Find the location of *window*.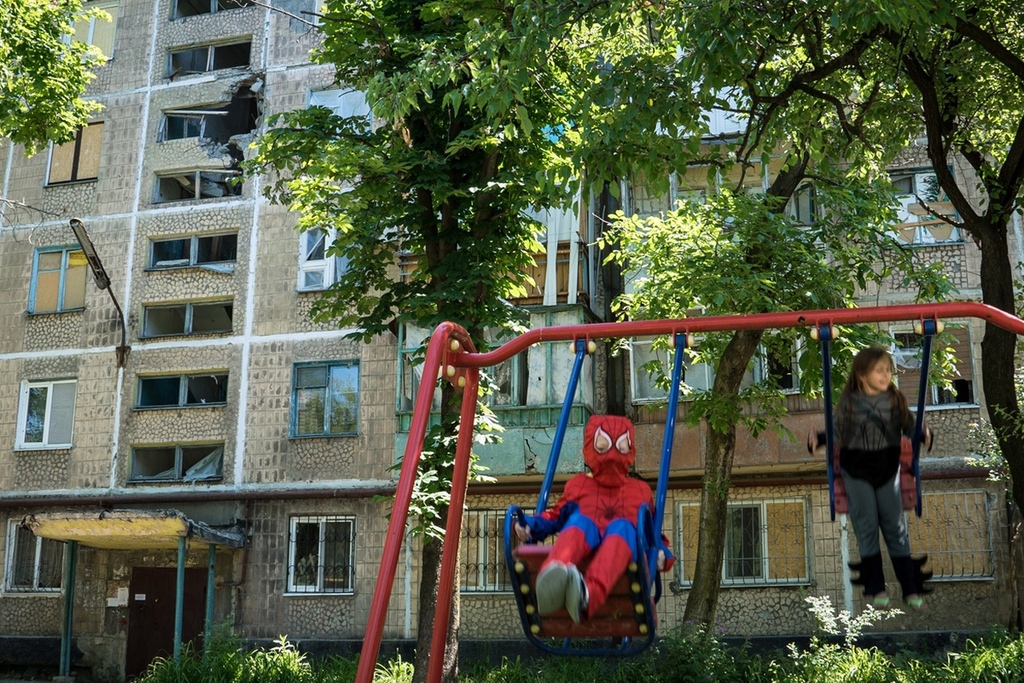
Location: [left=12, top=367, right=71, bottom=464].
